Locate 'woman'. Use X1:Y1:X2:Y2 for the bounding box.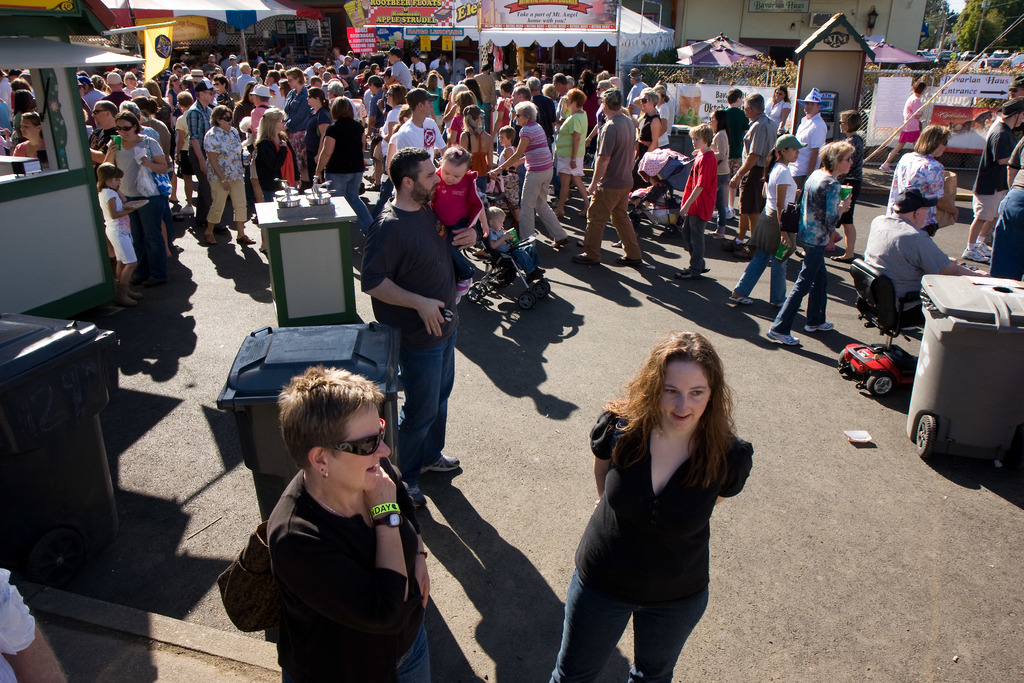
764:80:791:130.
